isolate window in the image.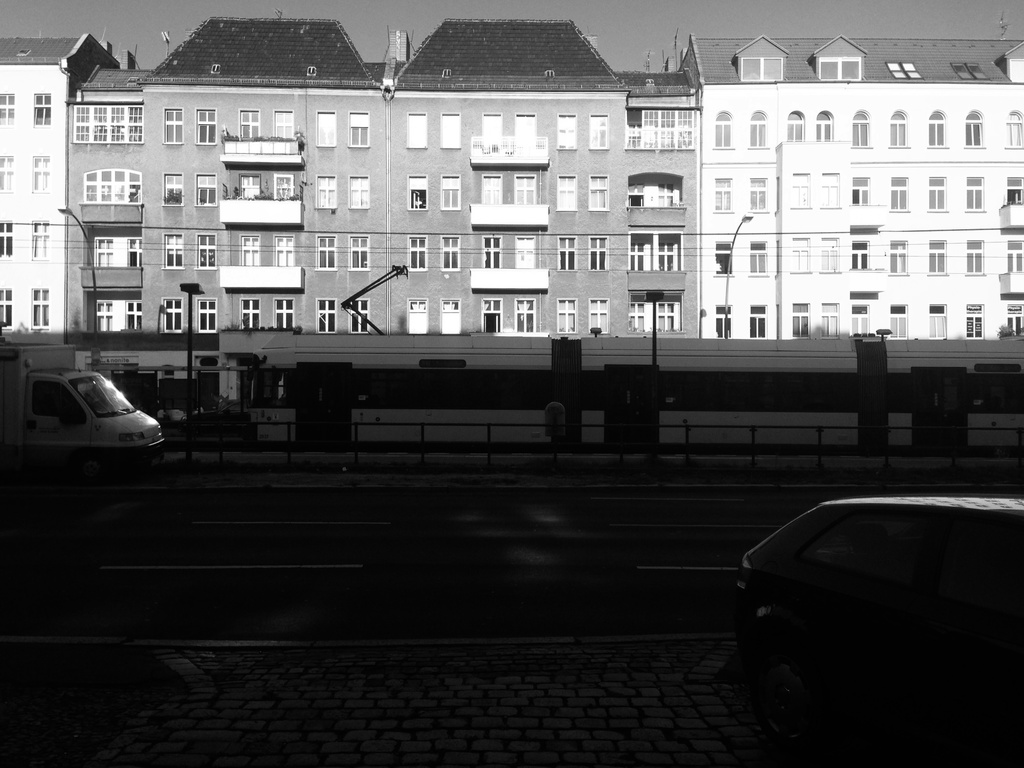
Isolated region: 513 175 535 206.
